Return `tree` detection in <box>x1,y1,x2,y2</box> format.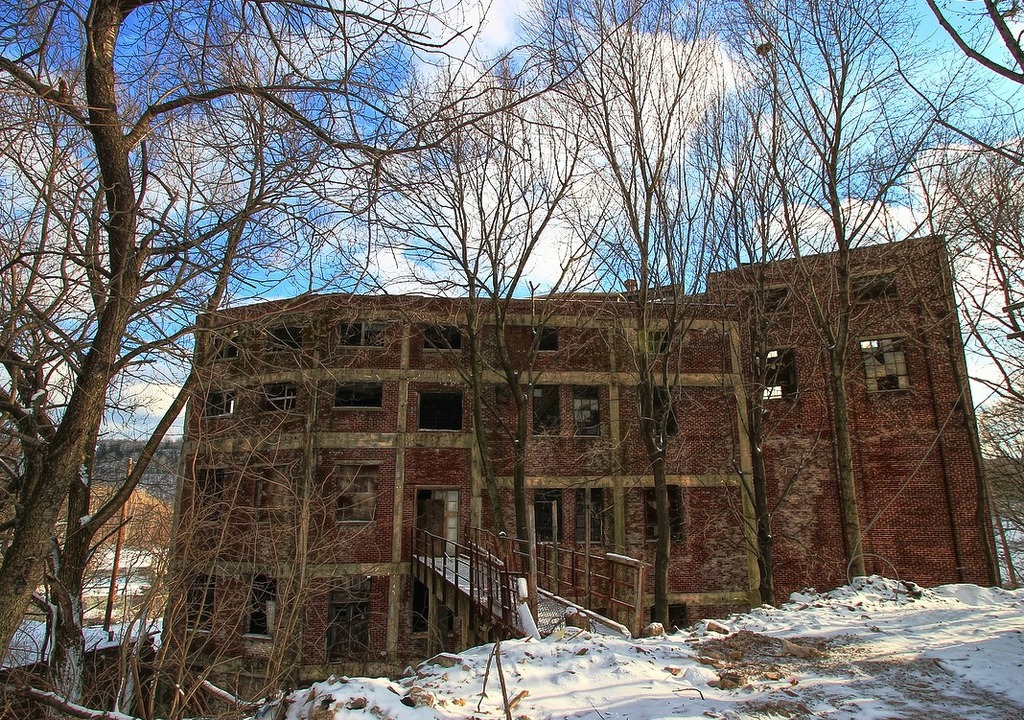
<box>682,0,801,609</box>.
